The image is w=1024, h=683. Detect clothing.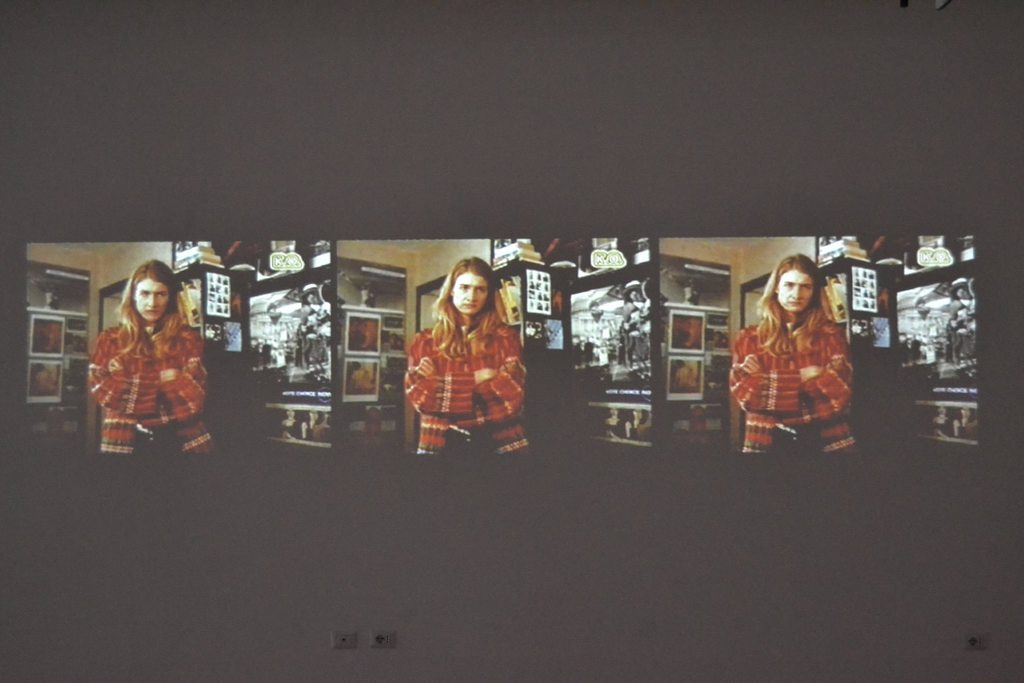
Detection: [952, 416, 968, 439].
